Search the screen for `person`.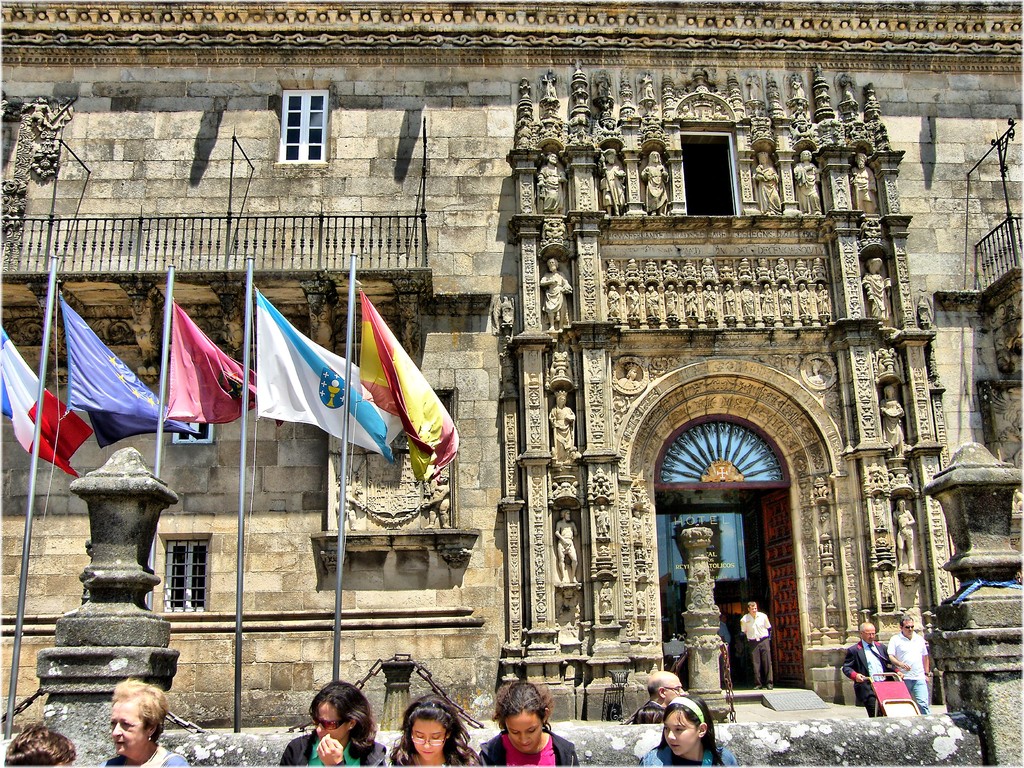
Found at (840,620,904,716).
